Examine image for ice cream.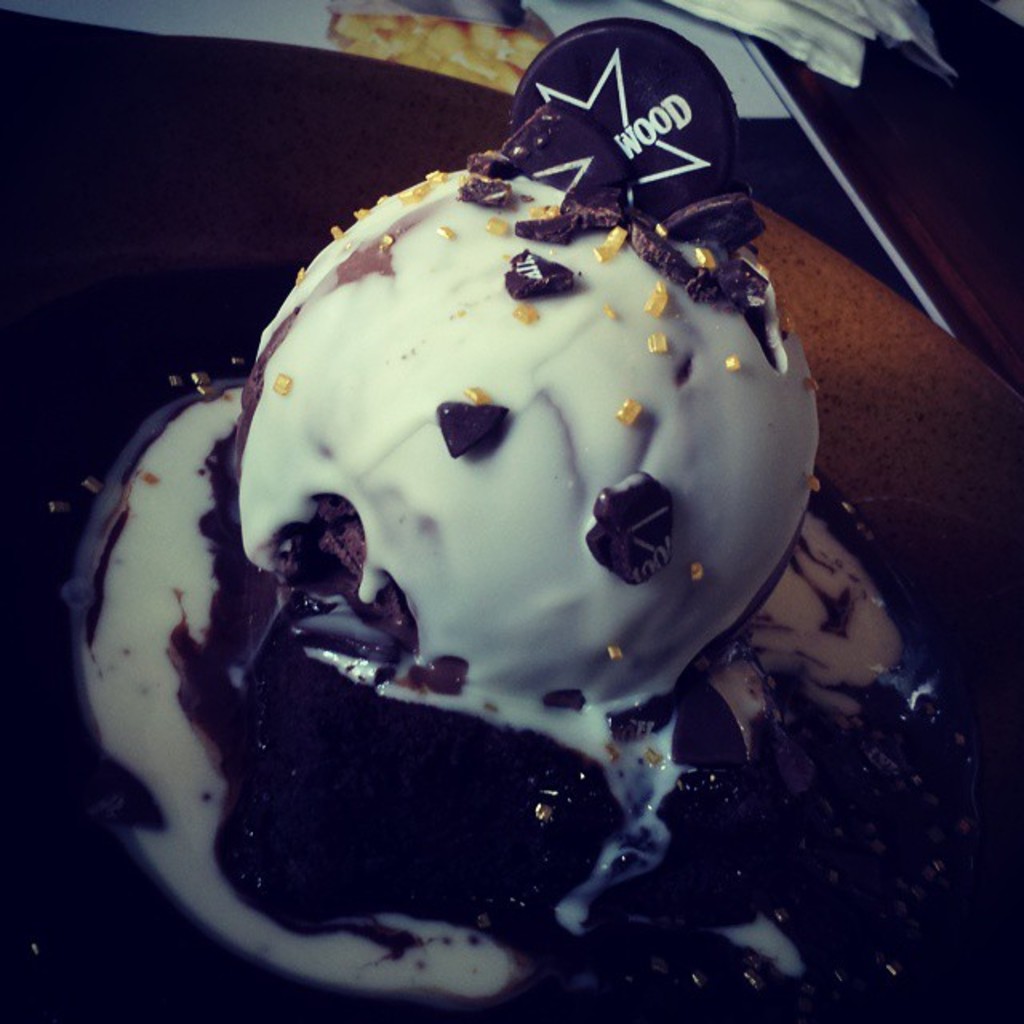
Examination result: [216, 146, 835, 768].
